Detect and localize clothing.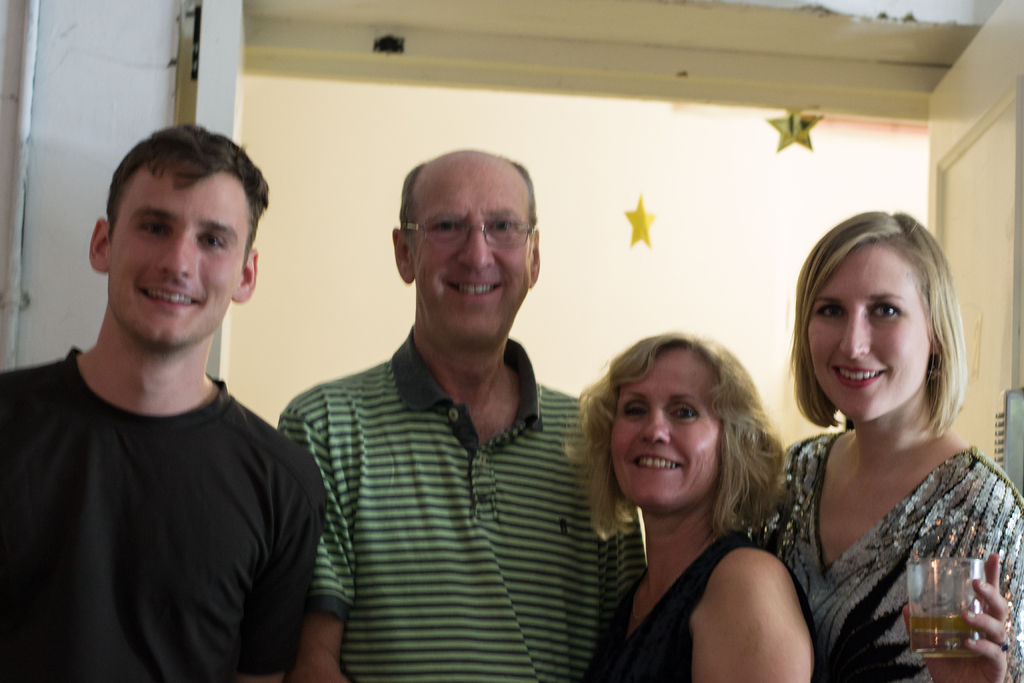
Localized at rect(10, 286, 328, 682).
